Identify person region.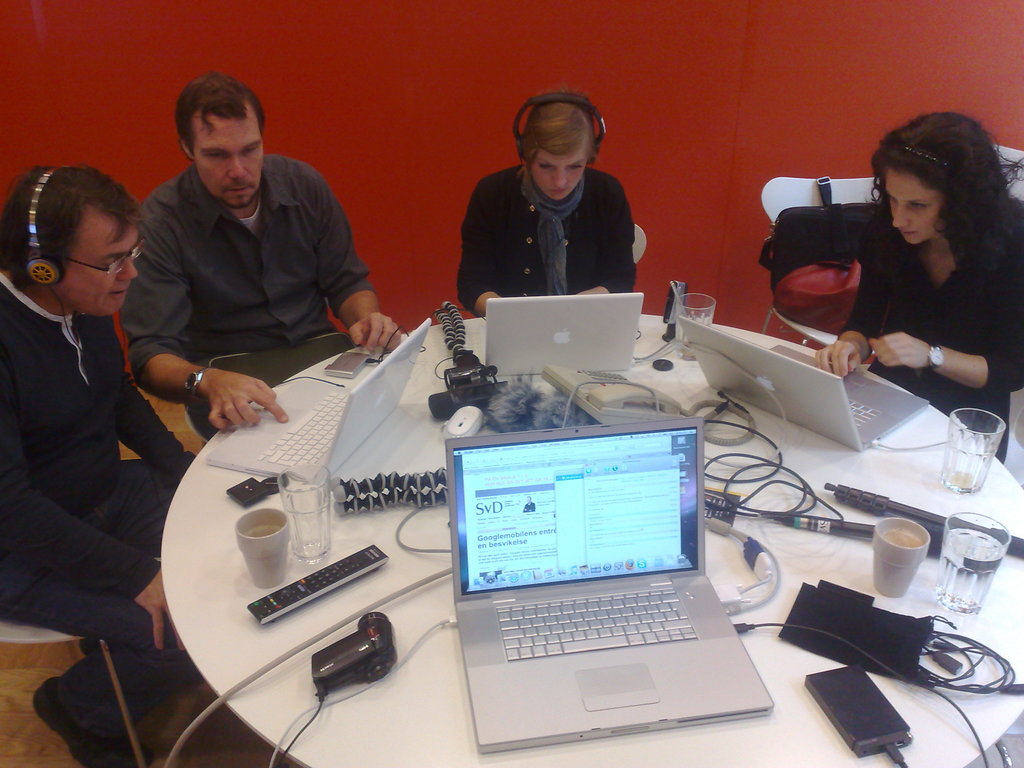
Region: rect(813, 106, 1023, 463).
